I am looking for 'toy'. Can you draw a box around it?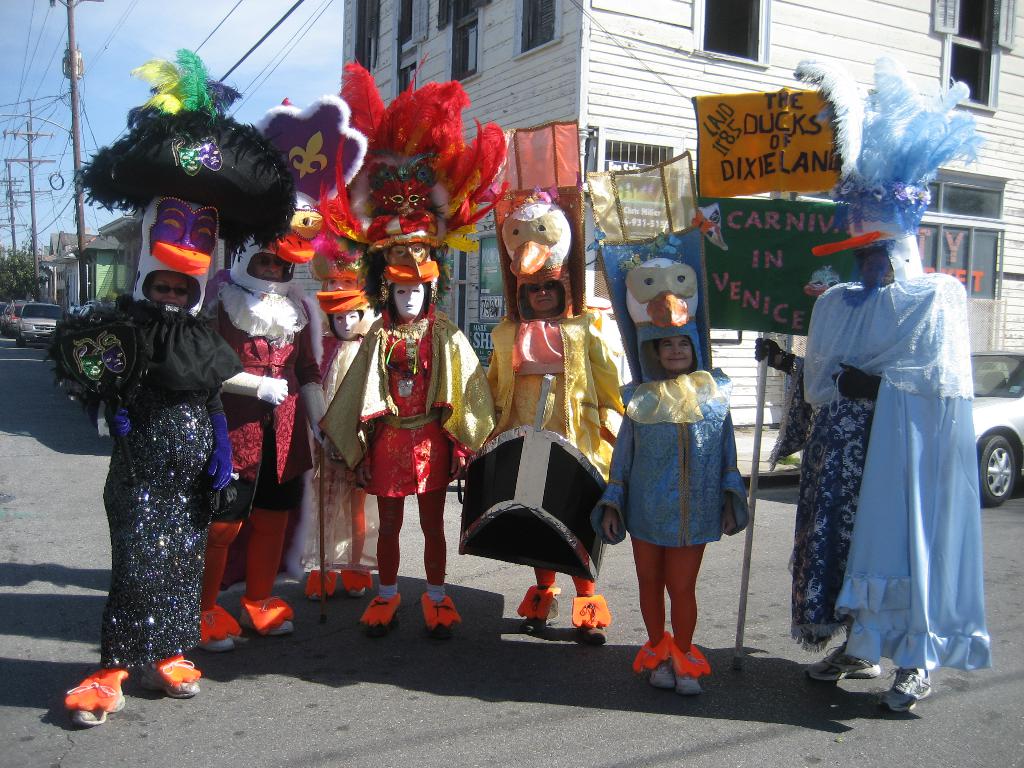
Sure, the bounding box is 786 51 989 260.
